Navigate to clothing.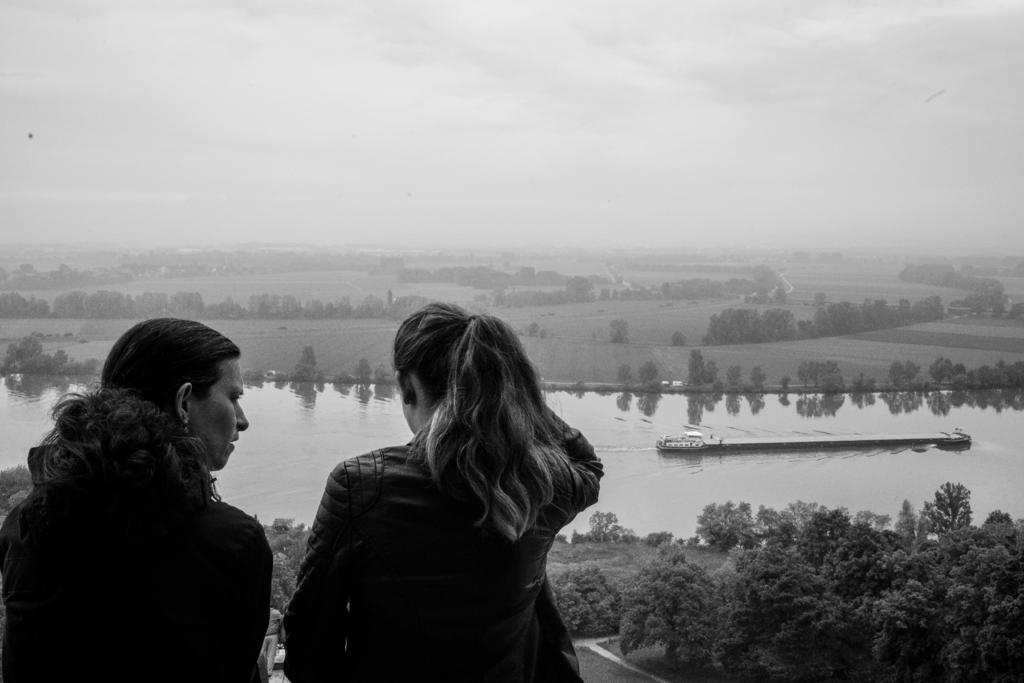
Navigation target: region(285, 430, 603, 682).
